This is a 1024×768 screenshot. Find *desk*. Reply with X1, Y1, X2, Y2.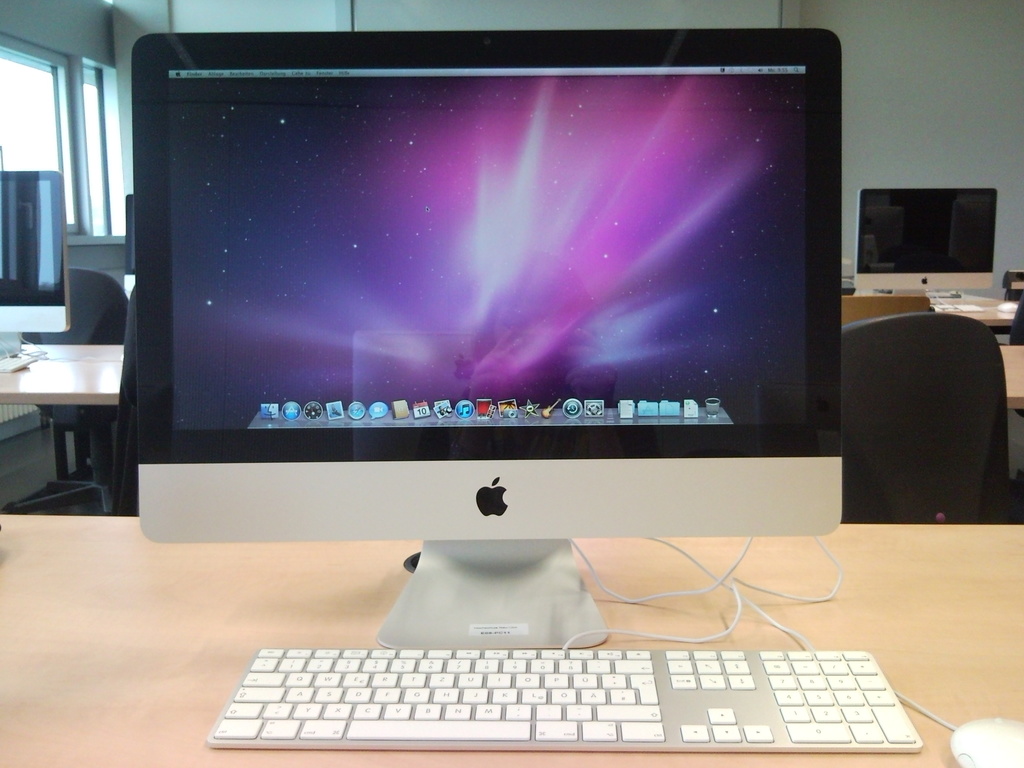
0, 514, 1023, 767.
